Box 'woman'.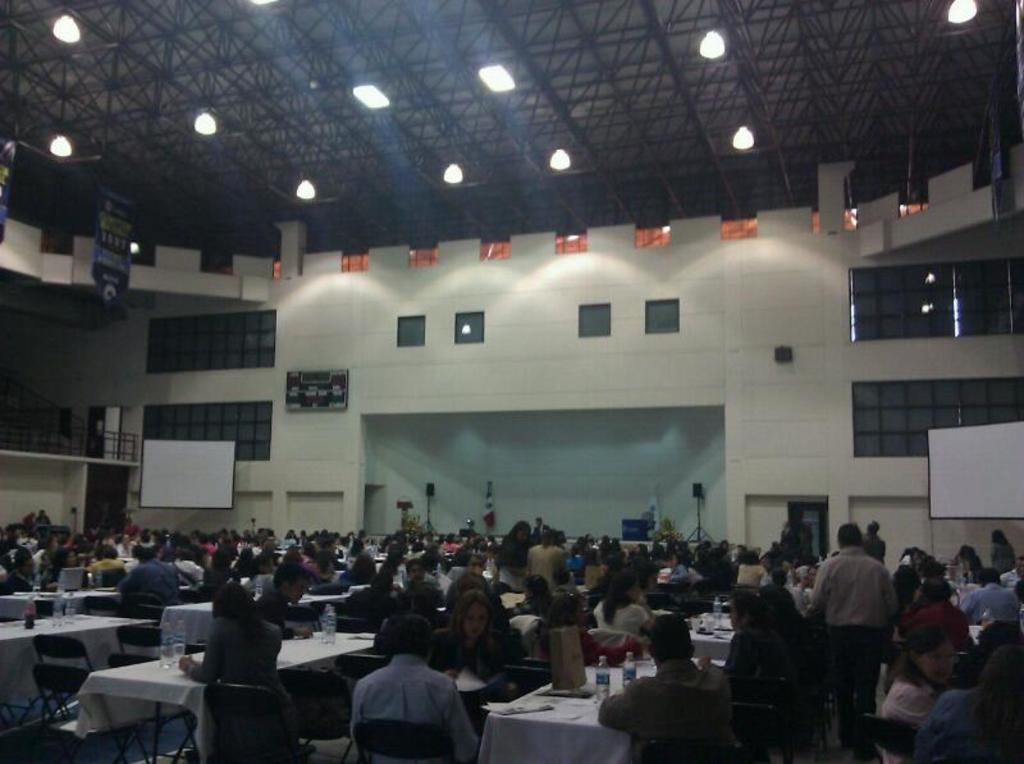
l=918, t=641, r=1023, b=763.
